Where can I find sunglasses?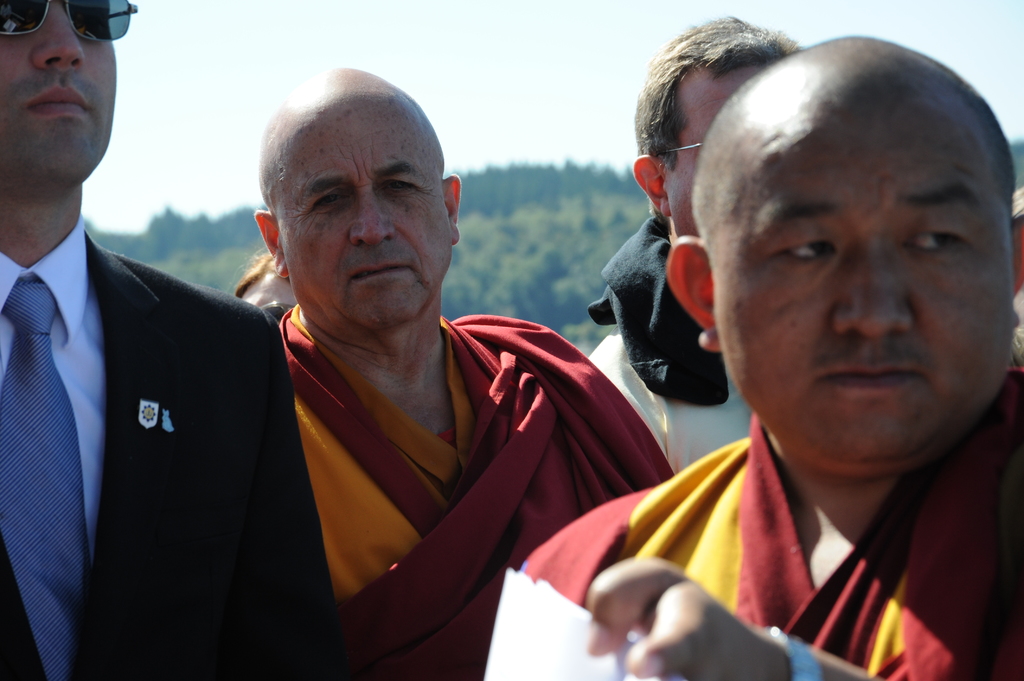
You can find it at bbox(0, 0, 136, 40).
